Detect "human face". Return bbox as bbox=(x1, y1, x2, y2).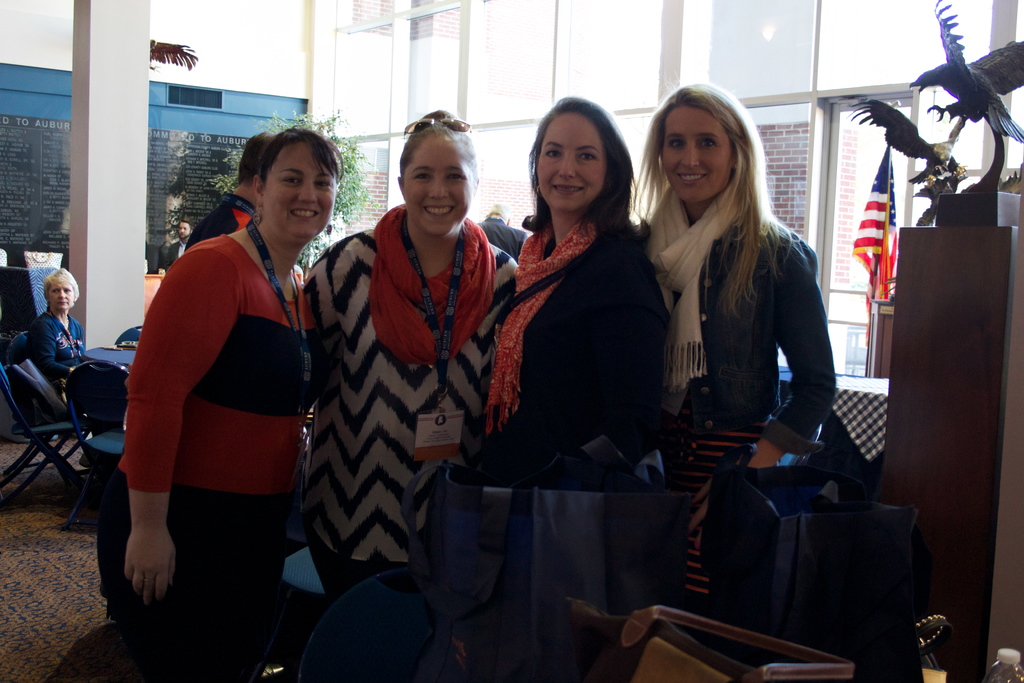
bbox=(660, 107, 731, 202).
